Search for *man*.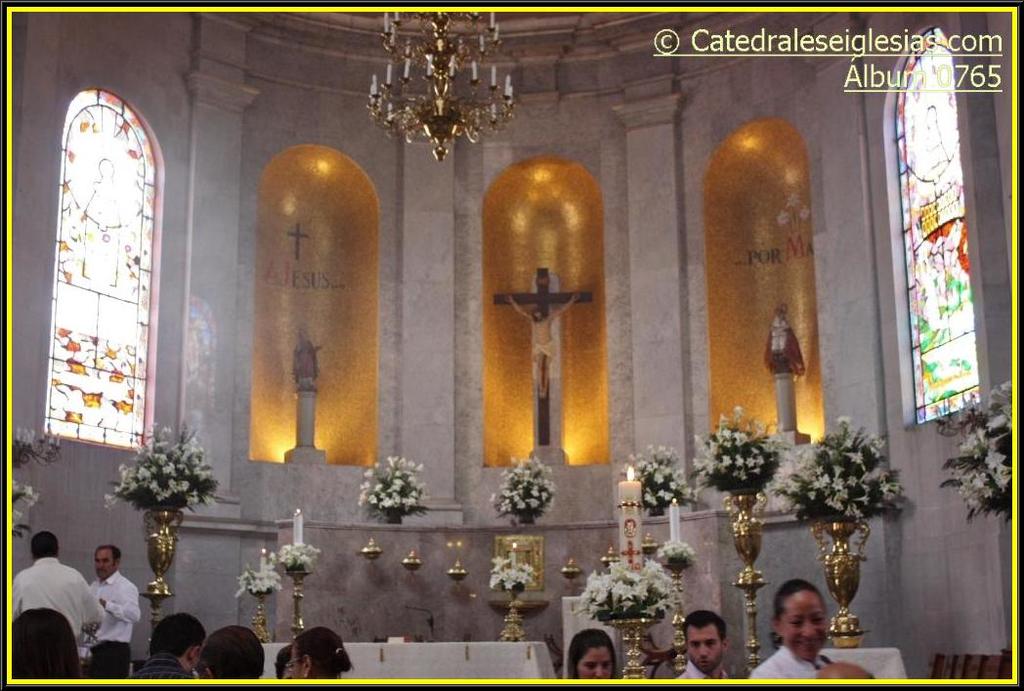
Found at 677 615 731 680.
